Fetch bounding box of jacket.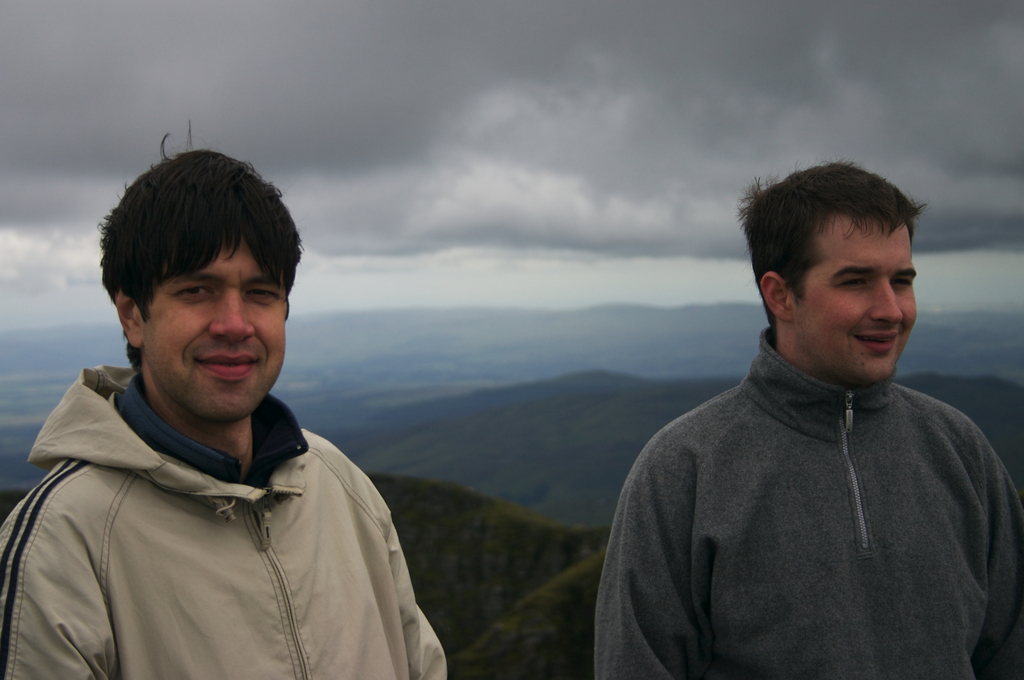
Bbox: x1=15, y1=209, x2=444, y2=679.
